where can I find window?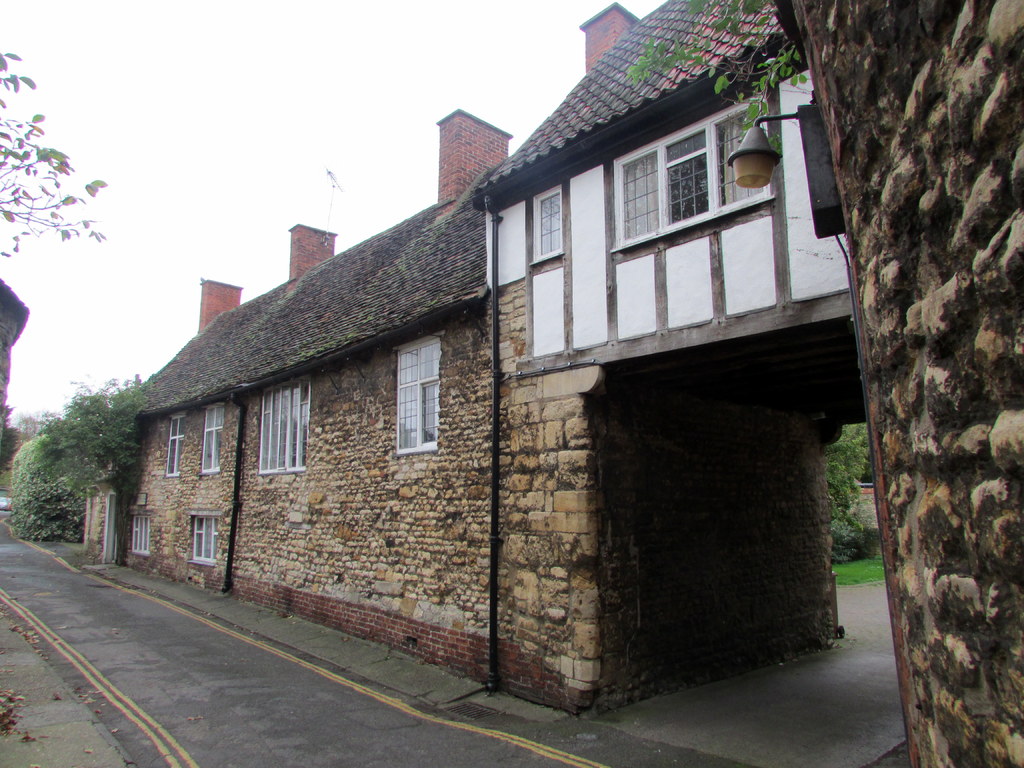
You can find it at crop(610, 97, 778, 249).
